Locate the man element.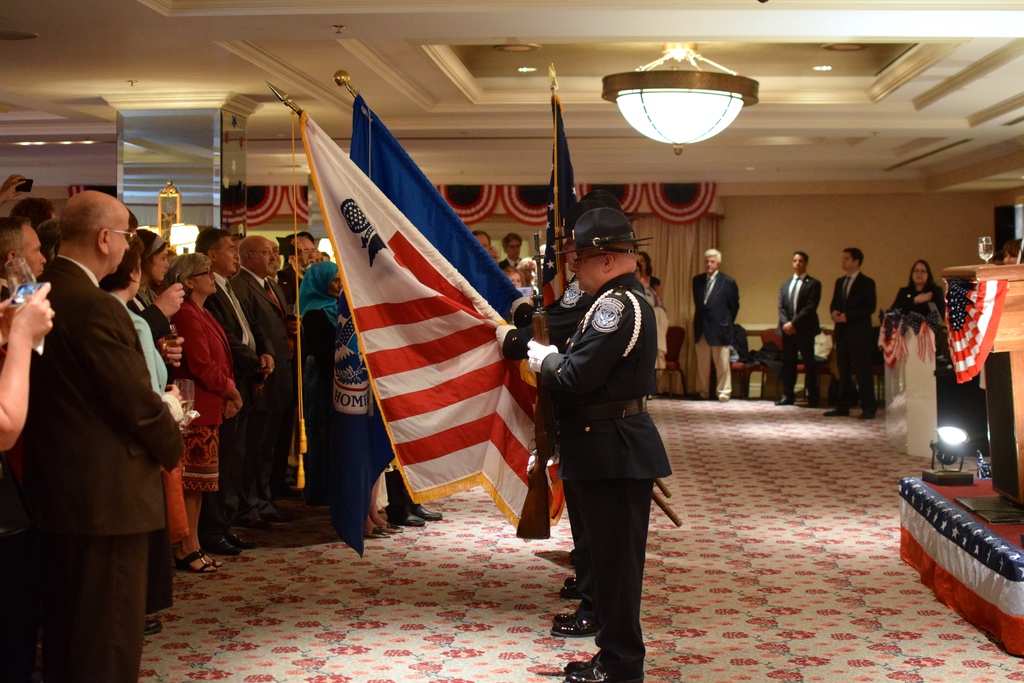
Element bbox: [10, 195, 62, 233].
